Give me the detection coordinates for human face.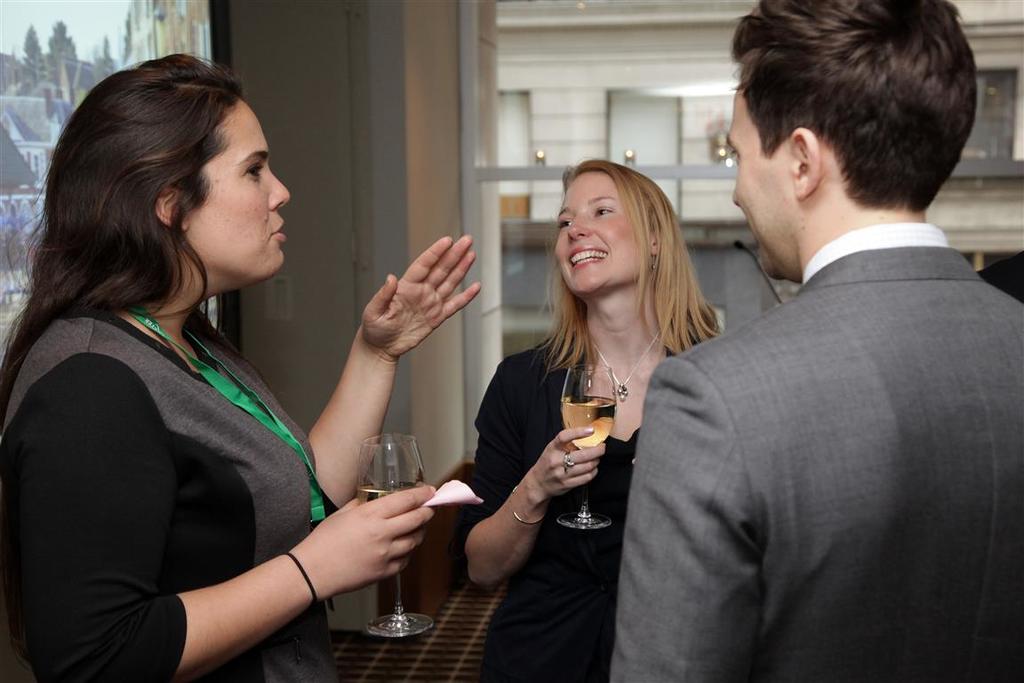
x1=726 y1=96 x2=781 y2=277.
